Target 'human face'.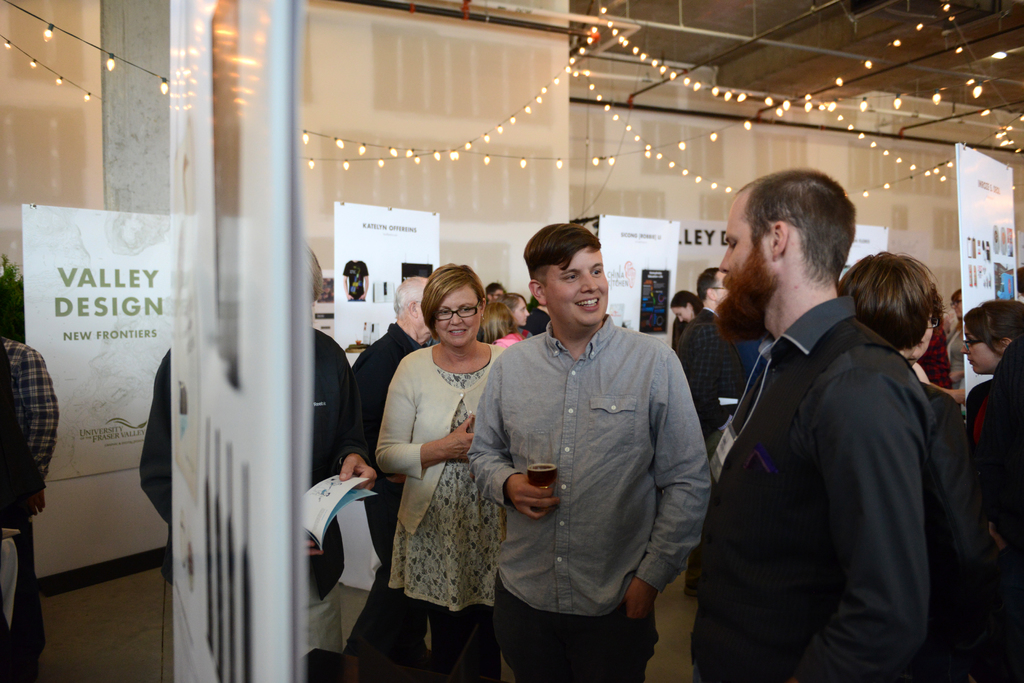
Target region: box(510, 301, 531, 327).
